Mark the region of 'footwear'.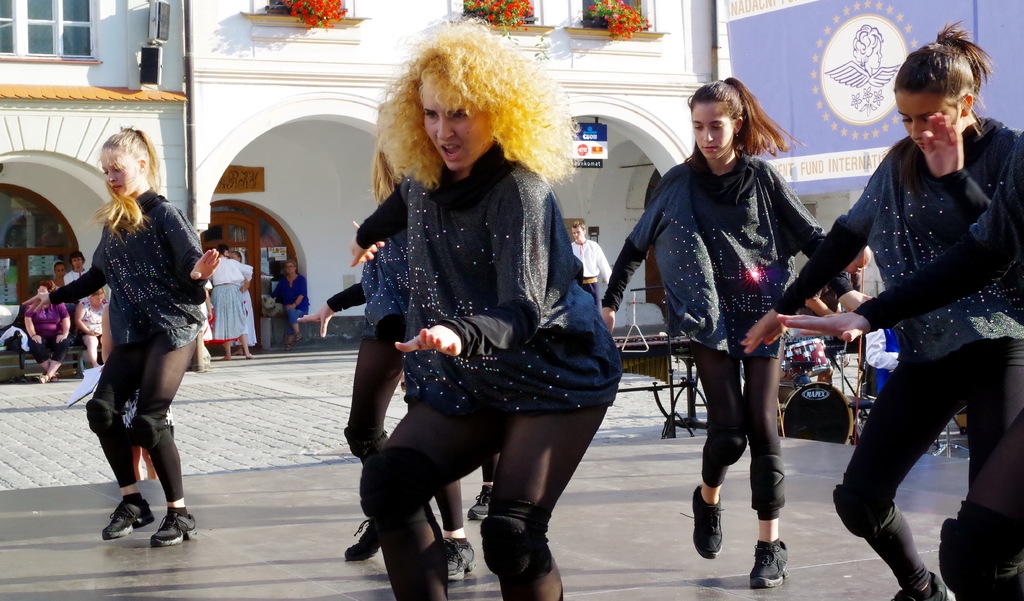
Region: x1=750 y1=536 x2=790 y2=589.
